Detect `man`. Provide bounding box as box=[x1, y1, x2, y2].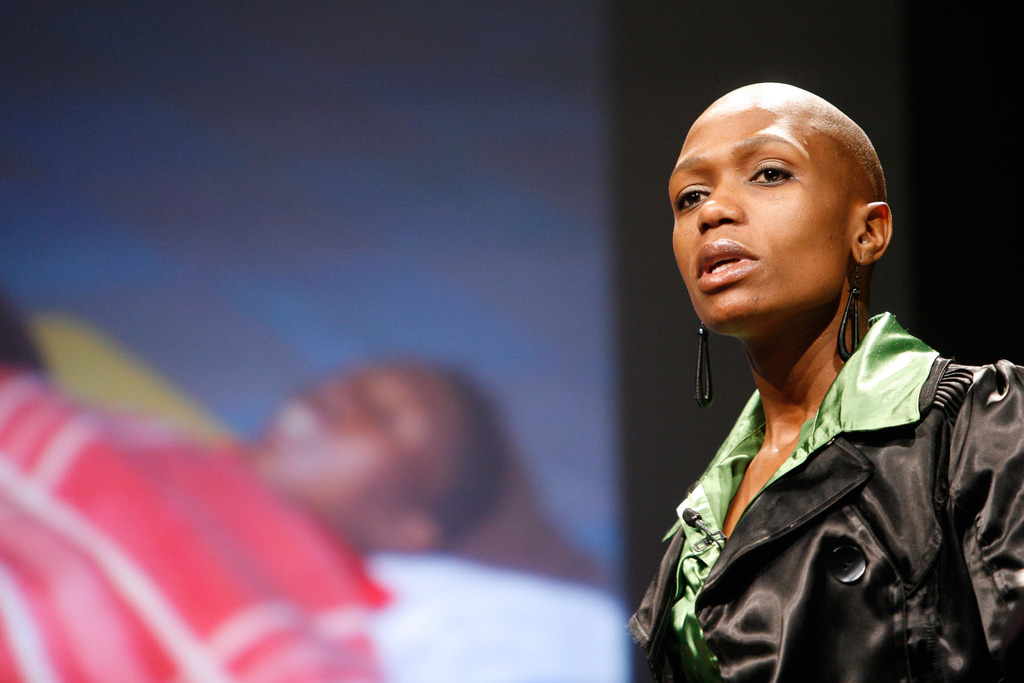
box=[0, 370, 491, 682].
